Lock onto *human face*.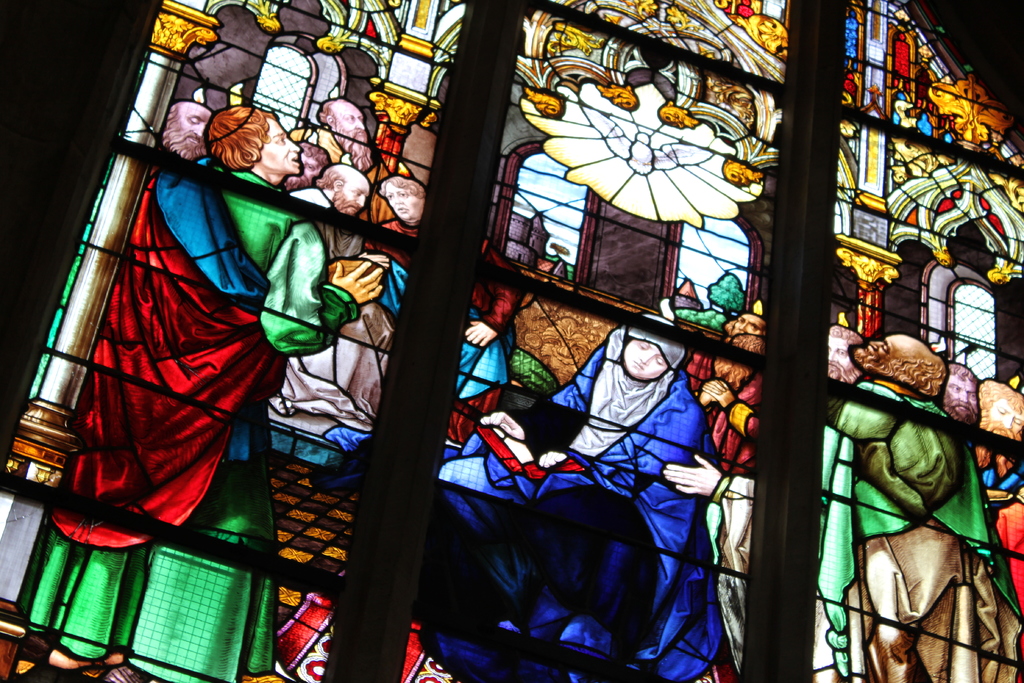
Locked: [342,170,371,210].
